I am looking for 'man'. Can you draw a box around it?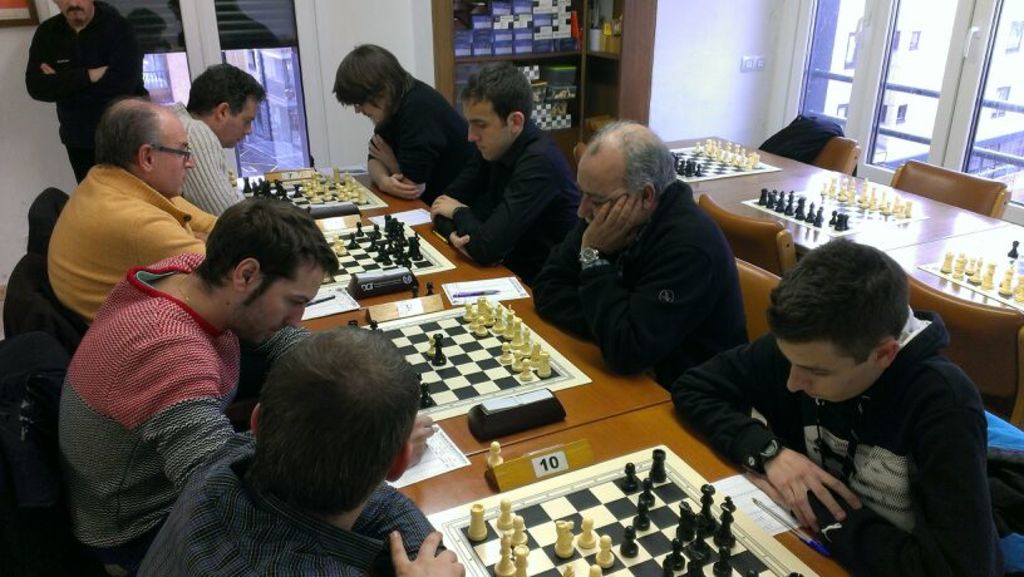
Sure, the bounding box is bbox(16, 0, 136, 128).
